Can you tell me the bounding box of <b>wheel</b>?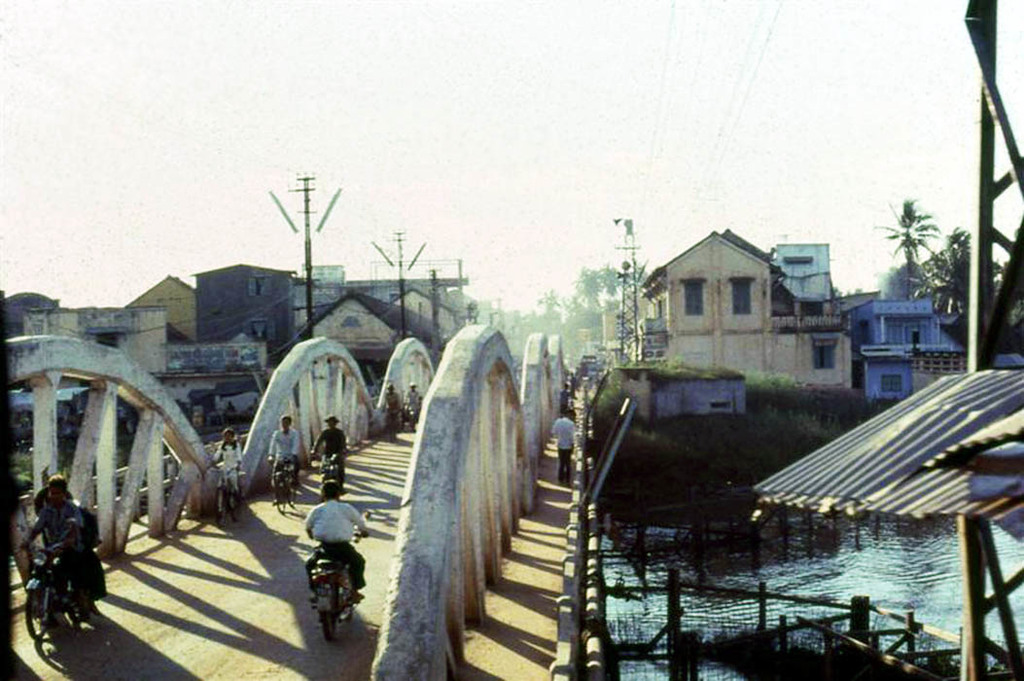
{"left": 215, "top": 483, "right": 227, "bottom": 523}.
